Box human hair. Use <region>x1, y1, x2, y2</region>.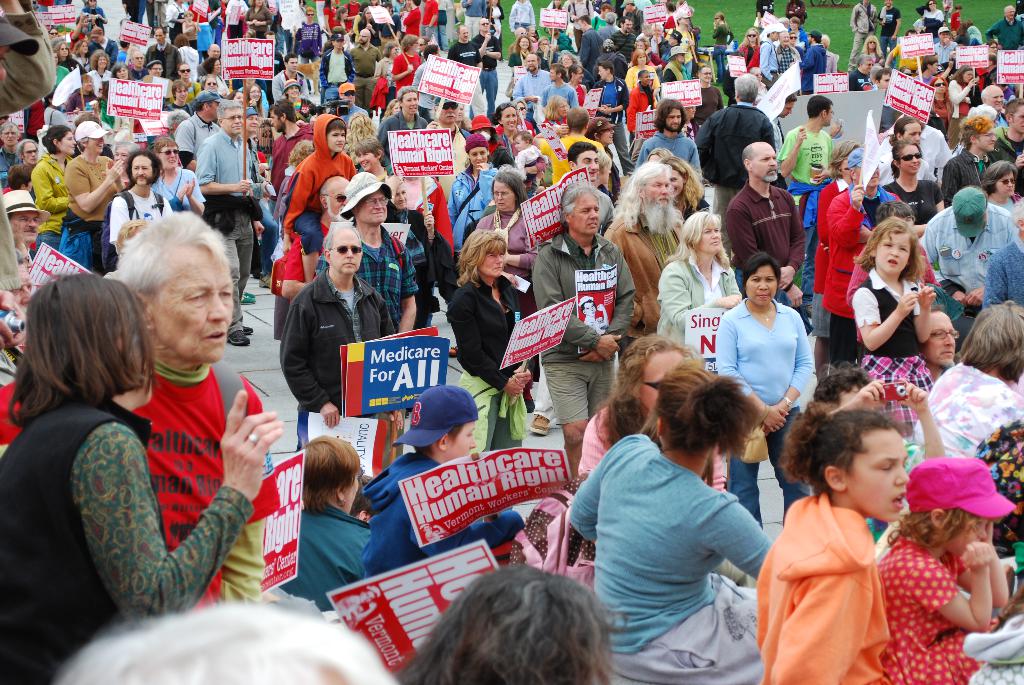
<region>18, 259, 143, 441</region>.
